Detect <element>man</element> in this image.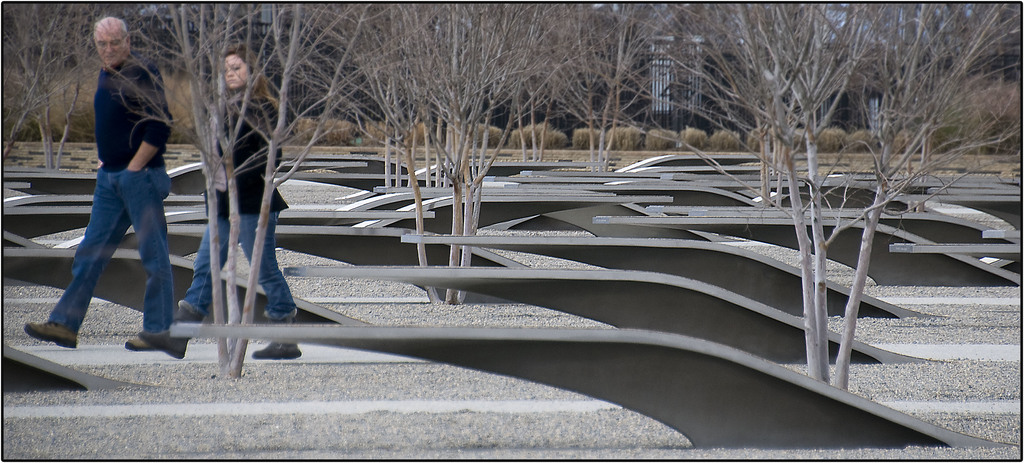
Detection: [left=46, top=28, right=173, bottom=346].
